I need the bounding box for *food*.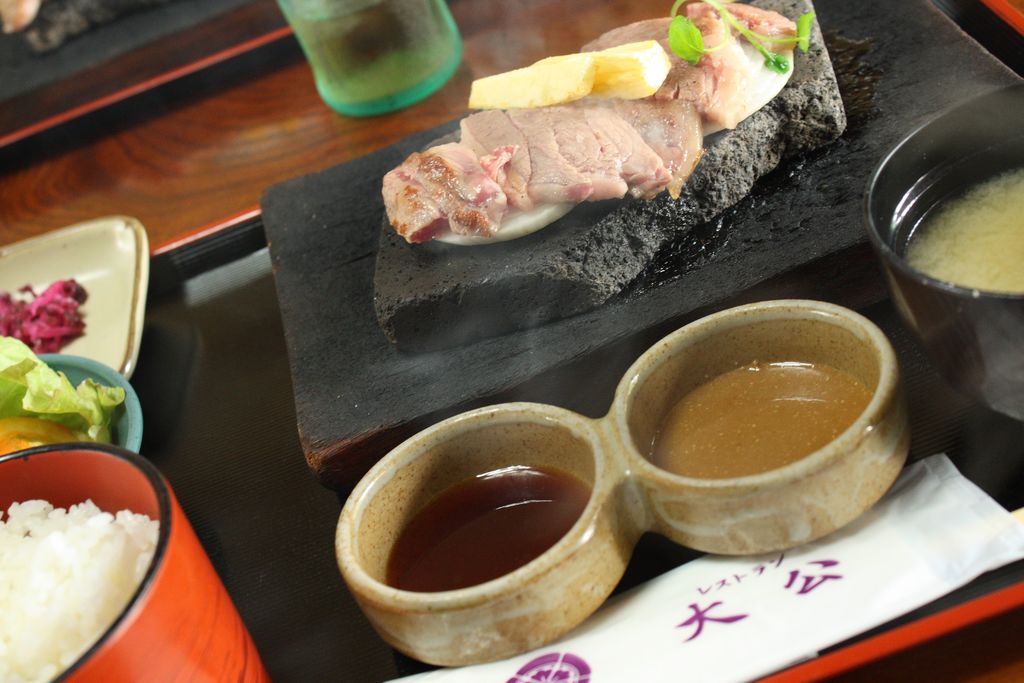
Here it is: rect(380, 0, 810, 245).
